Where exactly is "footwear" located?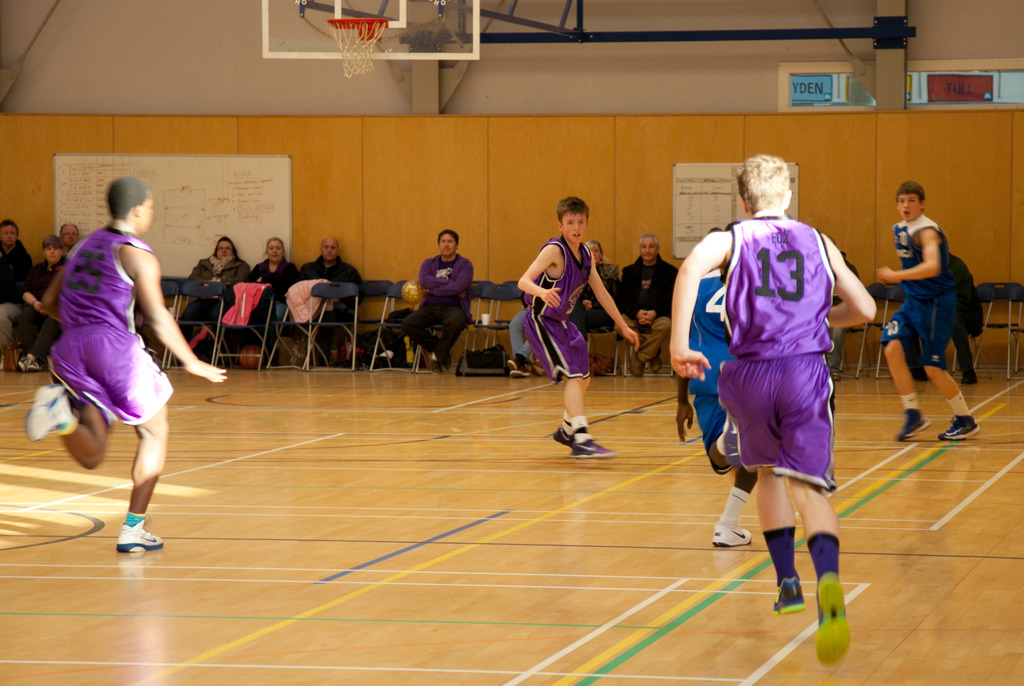
Its bounding box is 895,411,925,438.
